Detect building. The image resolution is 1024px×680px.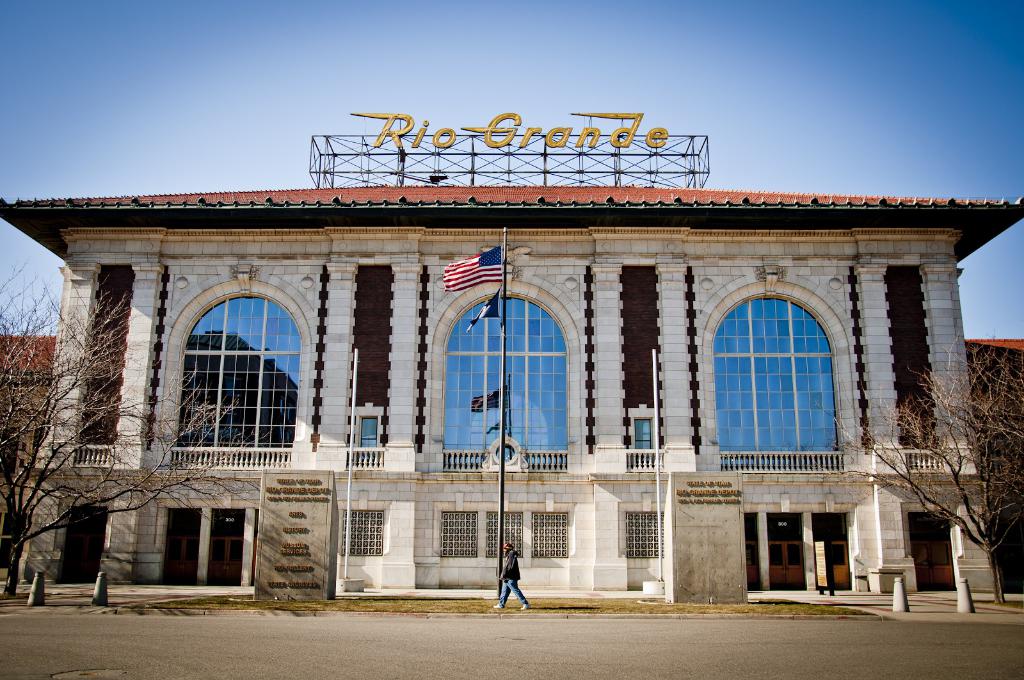
crop(0, 111, 1023, 604).
